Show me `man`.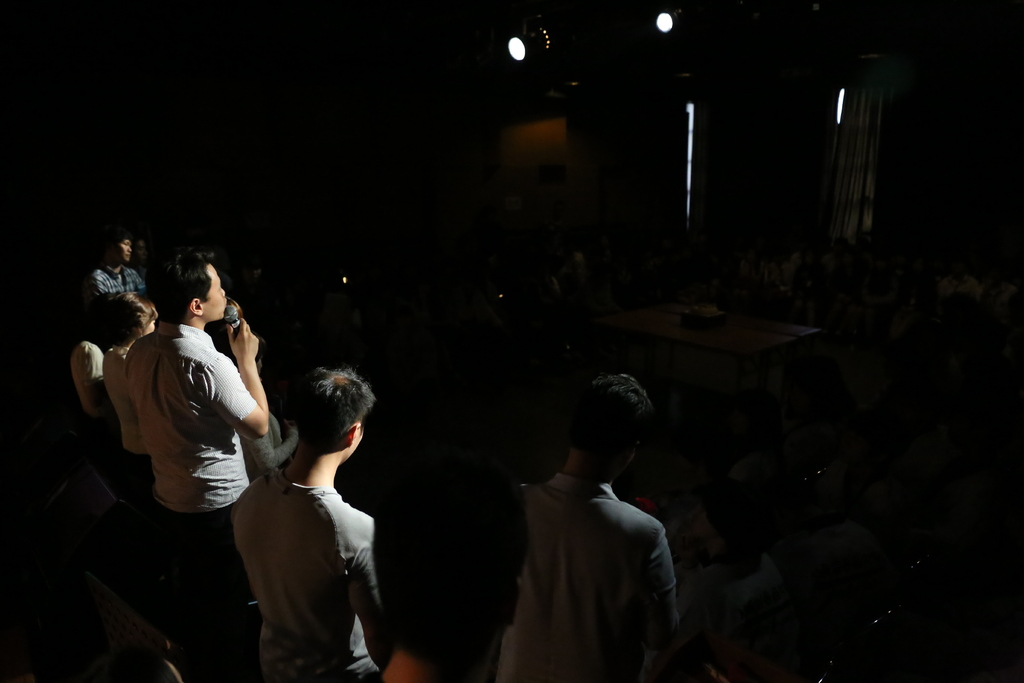
`man` is here: (left=486, top=371, right=696, bottom=673).
